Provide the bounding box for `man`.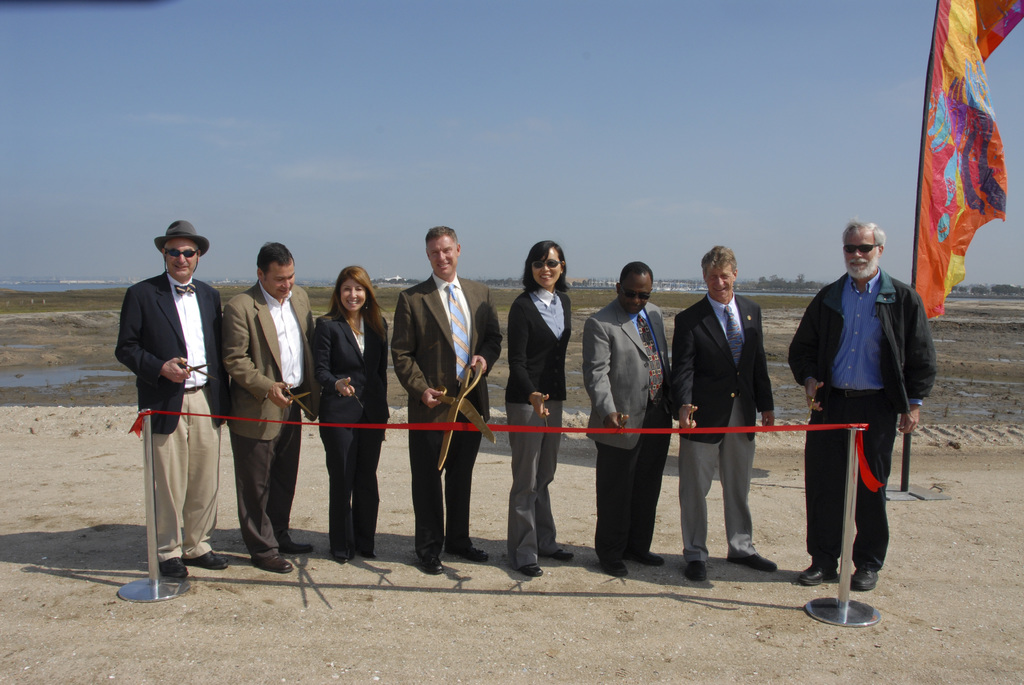
region(787, 218, 936, 589).
